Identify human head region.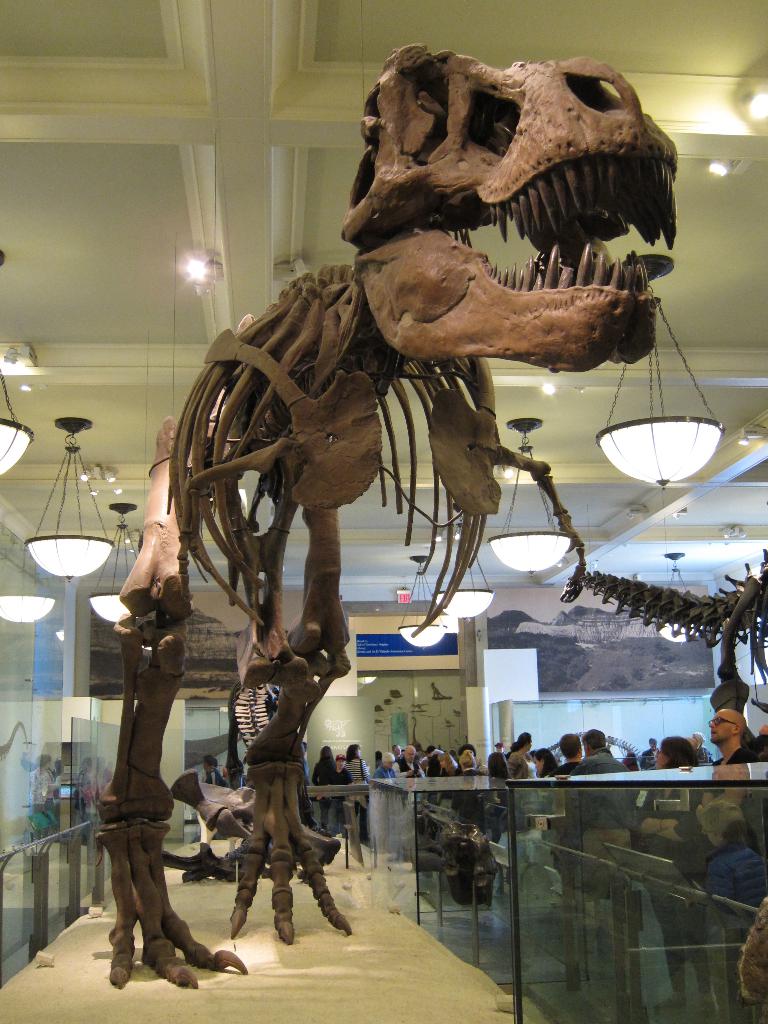
Region: bbox=(693, 730, 702, 746).
